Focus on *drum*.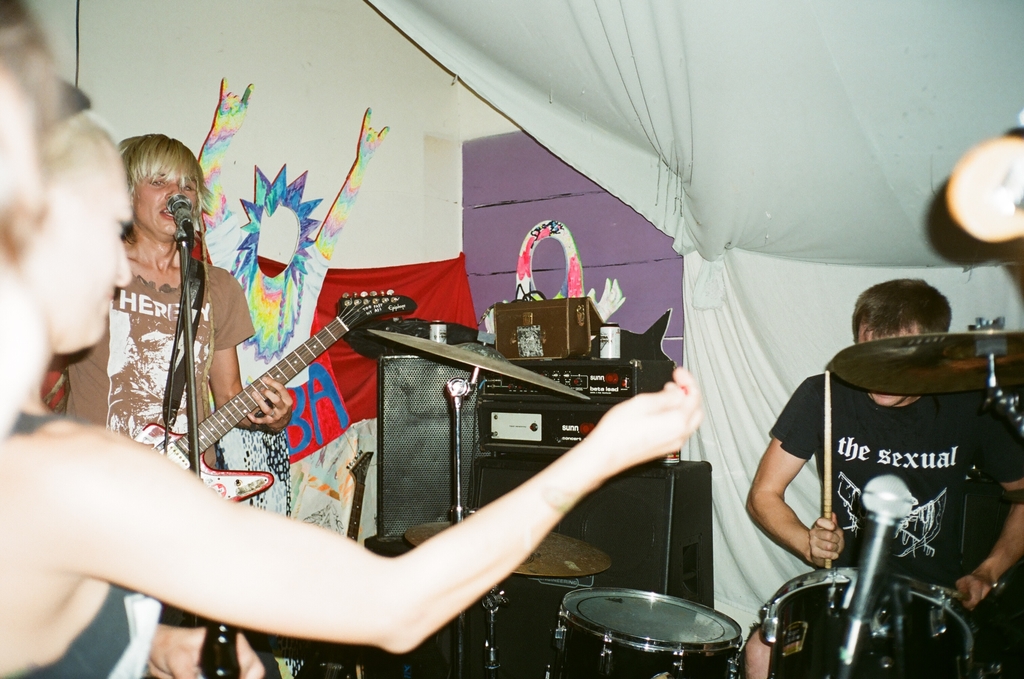
Focused at 548, 584, 736, 650.
